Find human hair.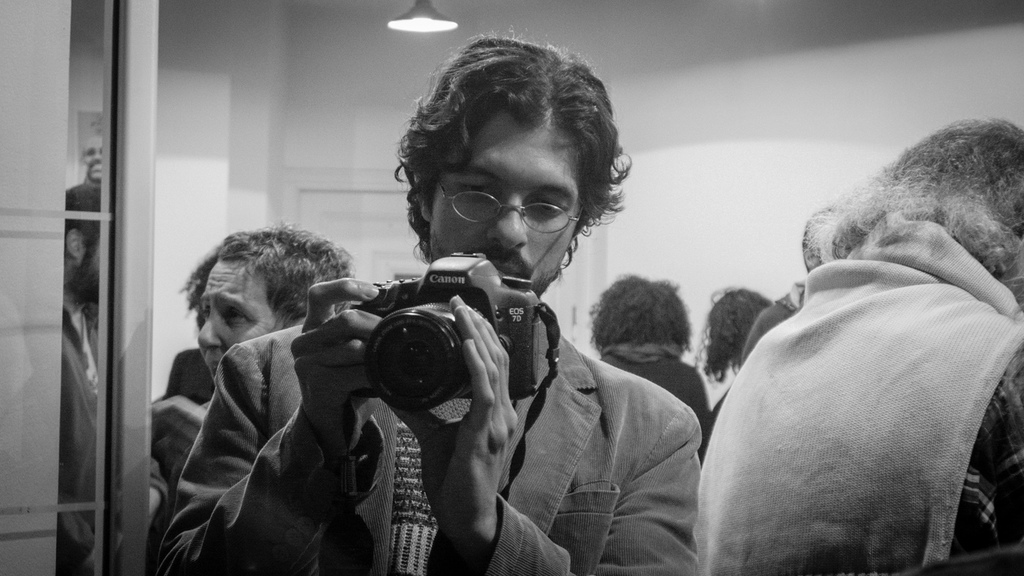
<bbox>178, 226, 363, 324</bbox>.
